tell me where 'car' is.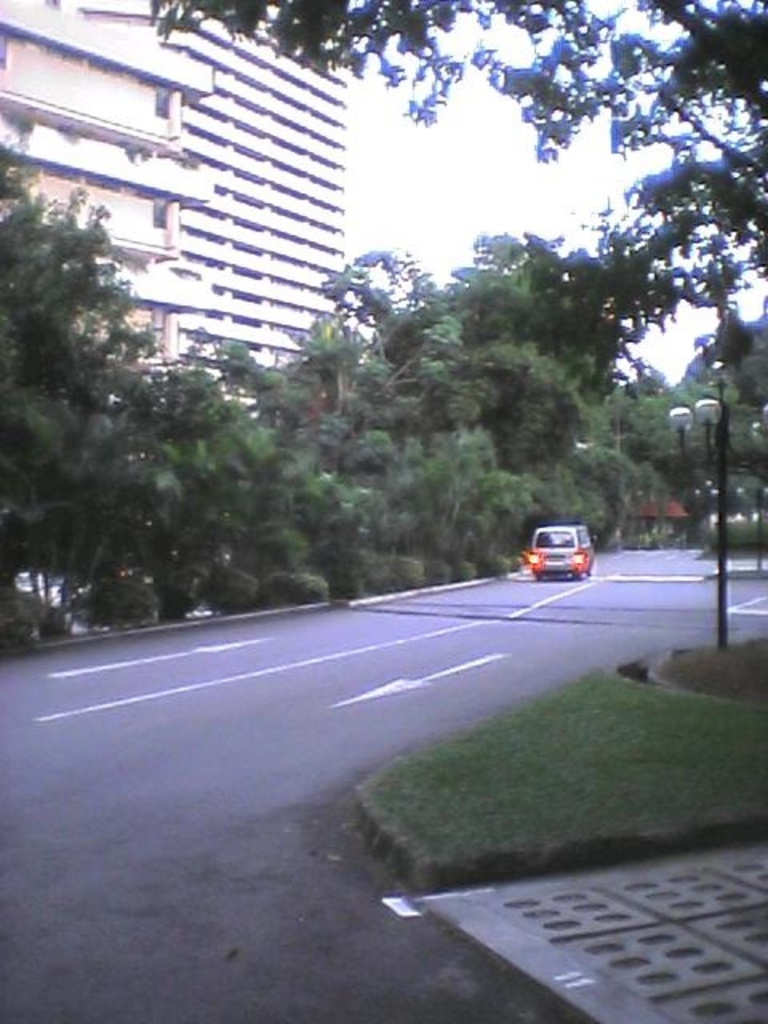
'car' is at {"left": 517, "top": 518, "right": 608, "bottom": 582}.
